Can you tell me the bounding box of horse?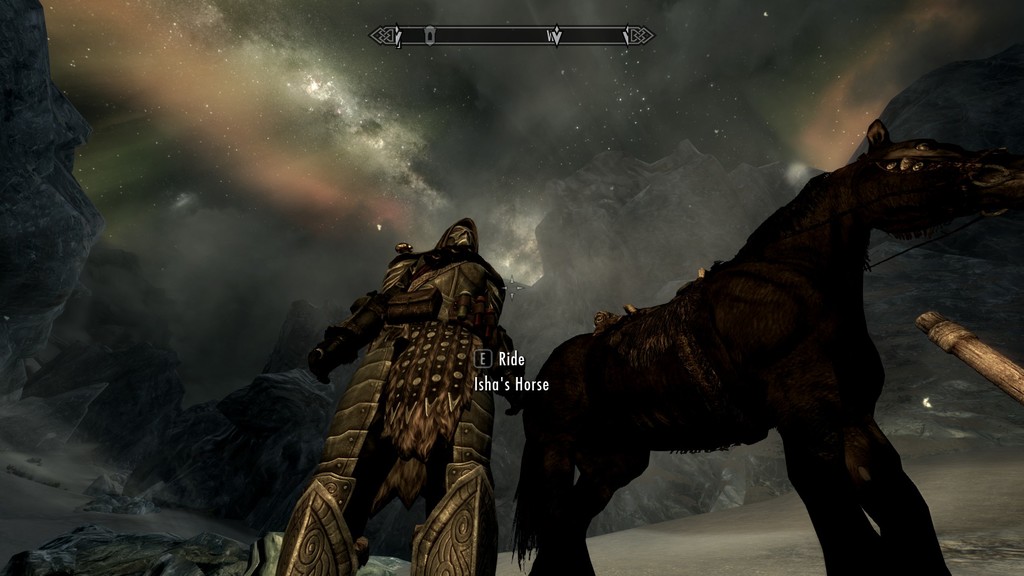
(506, 120, 1023, 573).
